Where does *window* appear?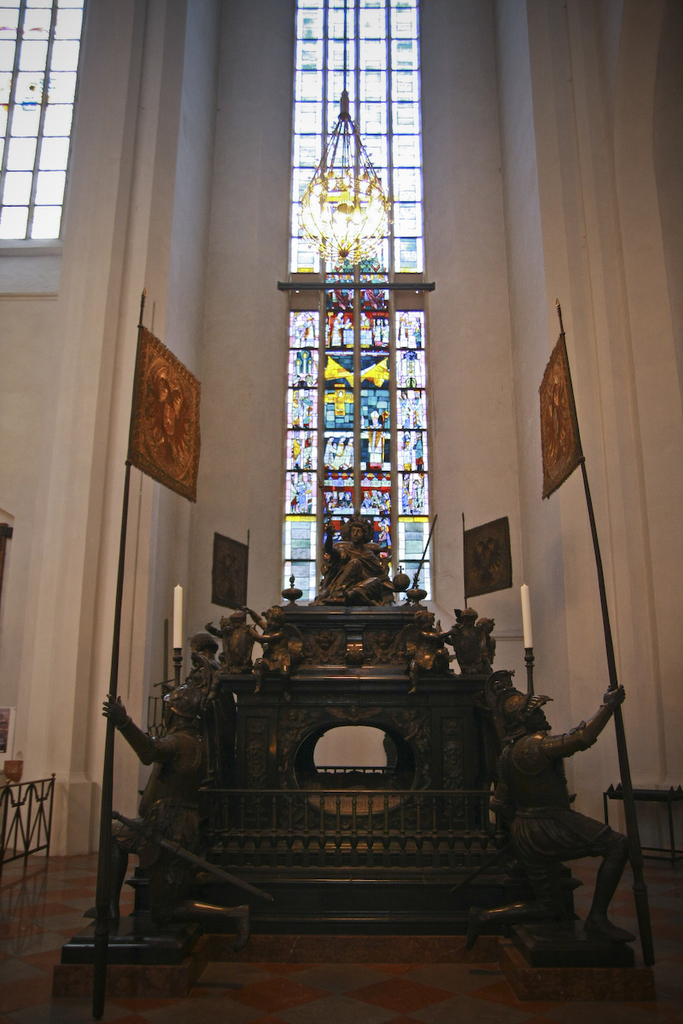
Appears at 284:307:436:600.
